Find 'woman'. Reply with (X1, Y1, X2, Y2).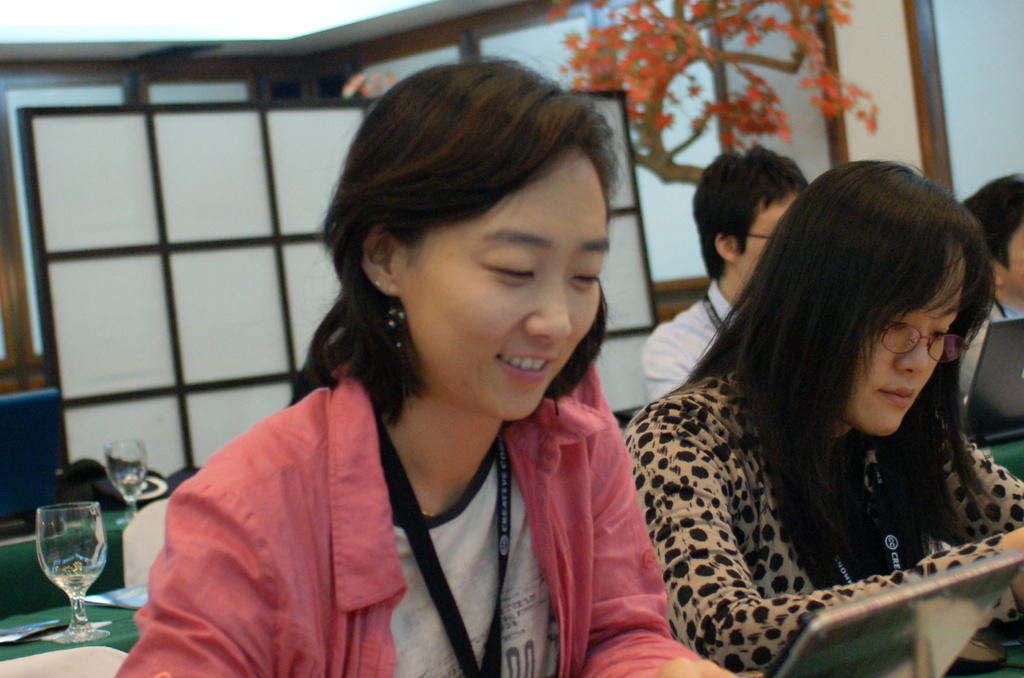
(143, 96, 706, 664).
